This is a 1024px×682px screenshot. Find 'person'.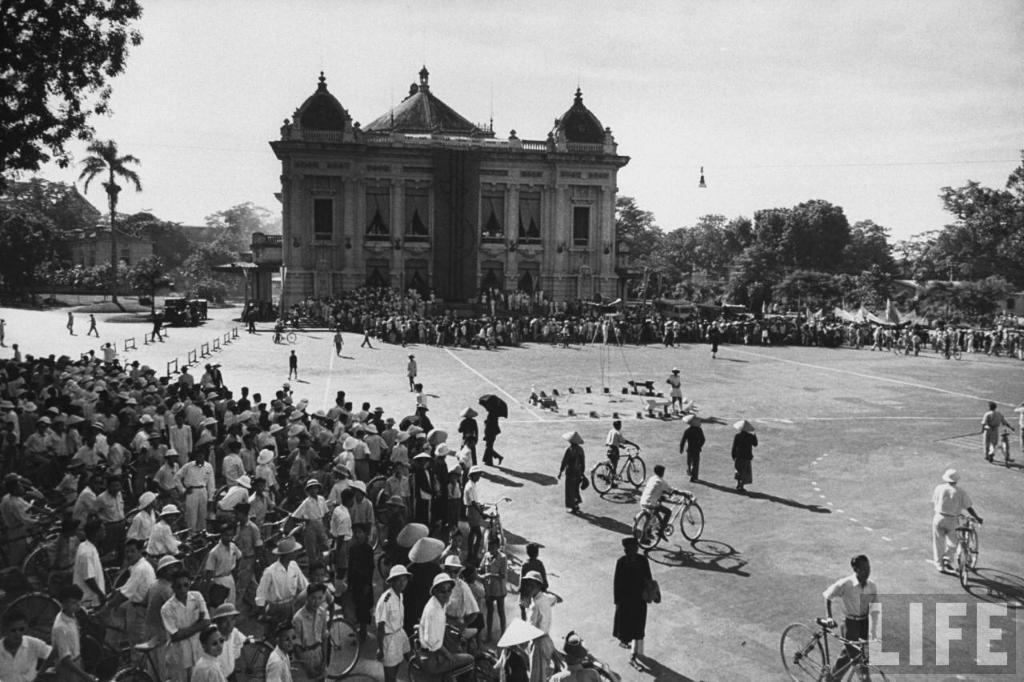
Bounding box: <bbox>729, 420, 757, 498</bbox>.
